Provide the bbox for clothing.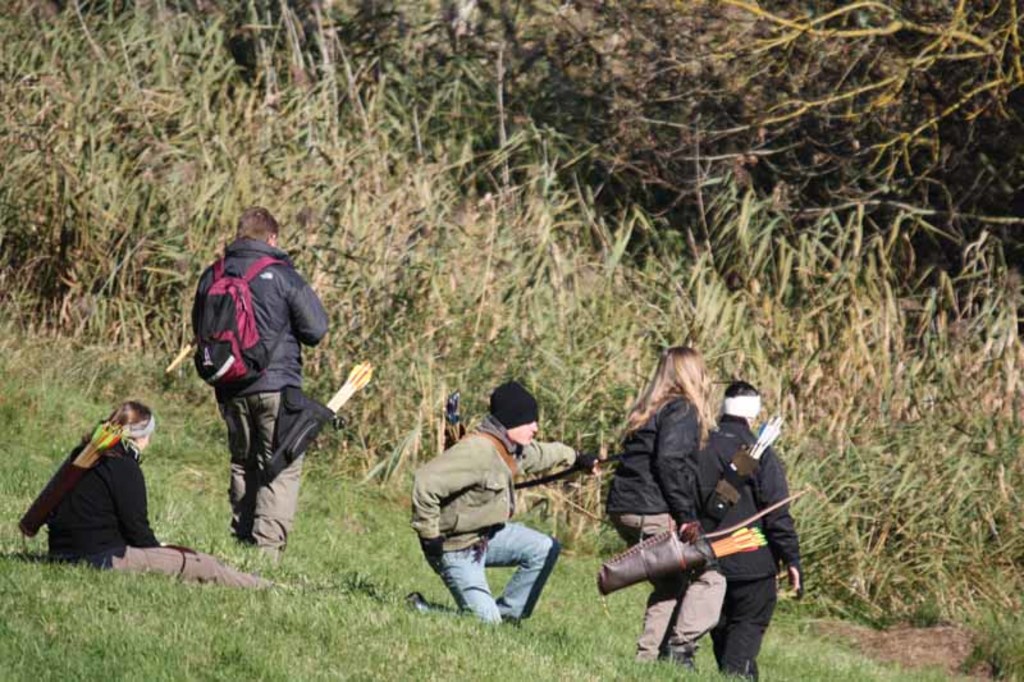
(x1=603, y1=377, x2=732, y2=668).
